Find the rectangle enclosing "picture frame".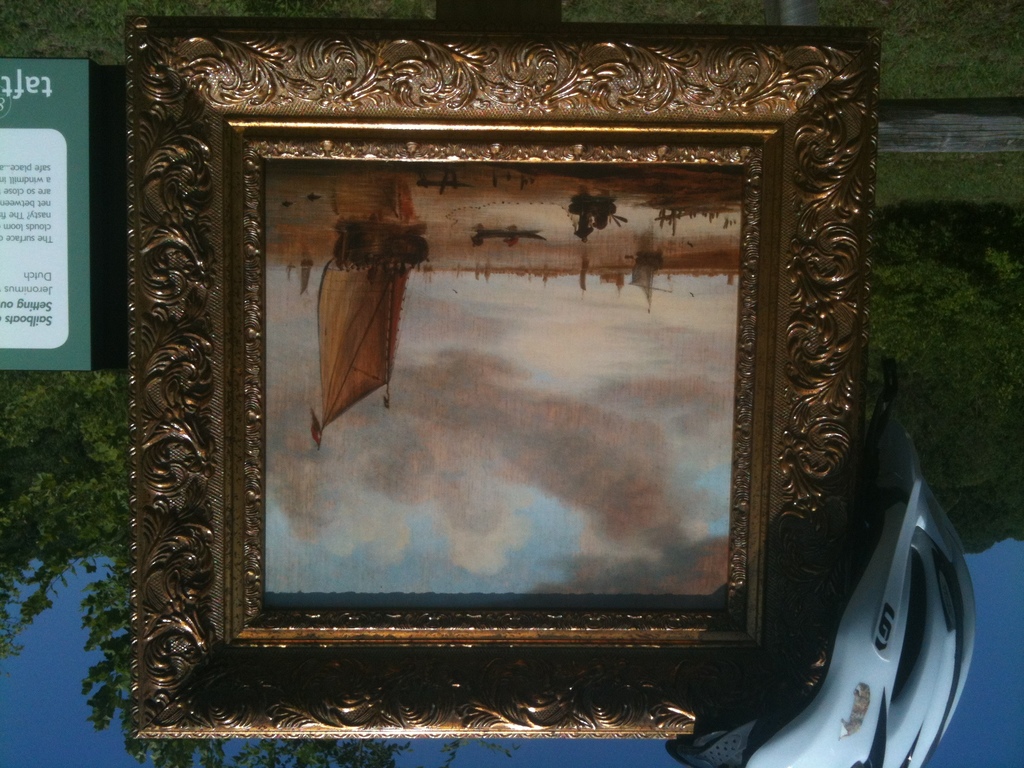
<bbox>133, 18, 881, 738</bbox>.
